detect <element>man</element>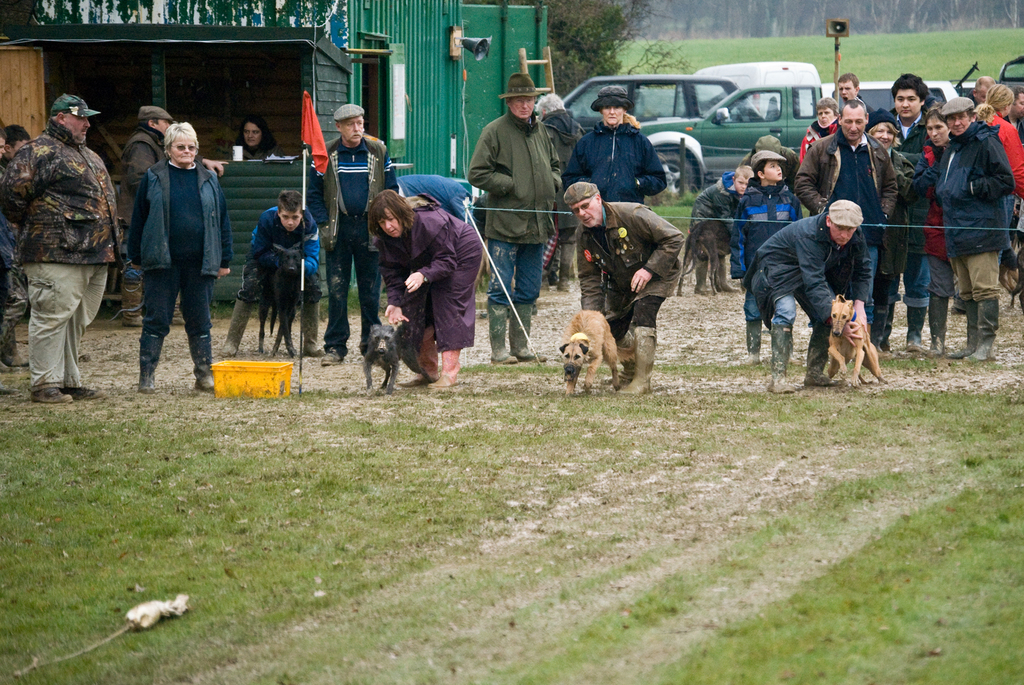
pyautogui.locateOnScreen(843, 72, 876, 114)
